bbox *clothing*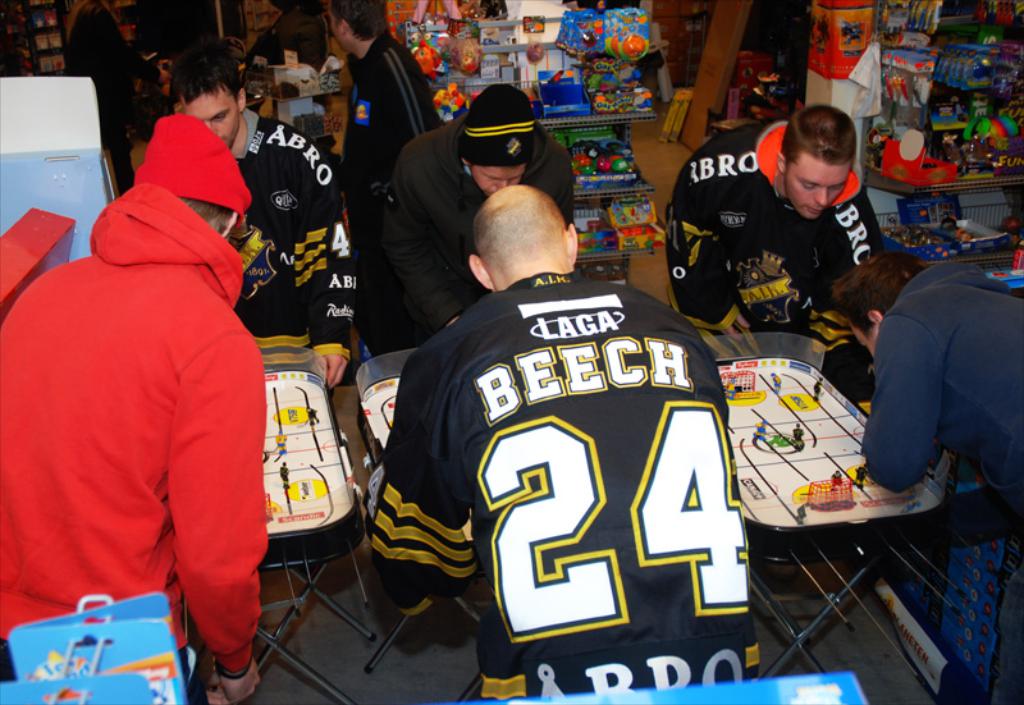
<box>388,115,581,342</box>
